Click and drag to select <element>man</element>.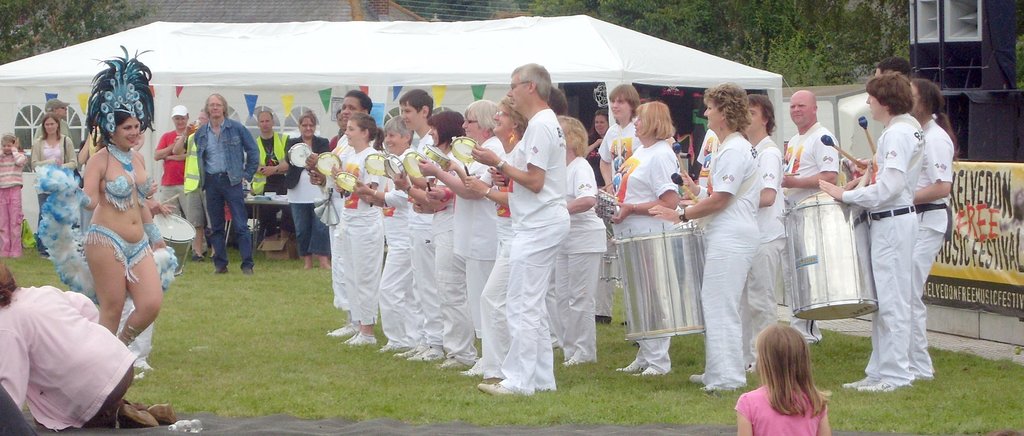
Selection: l=467, t=61, r=571, b=403.
